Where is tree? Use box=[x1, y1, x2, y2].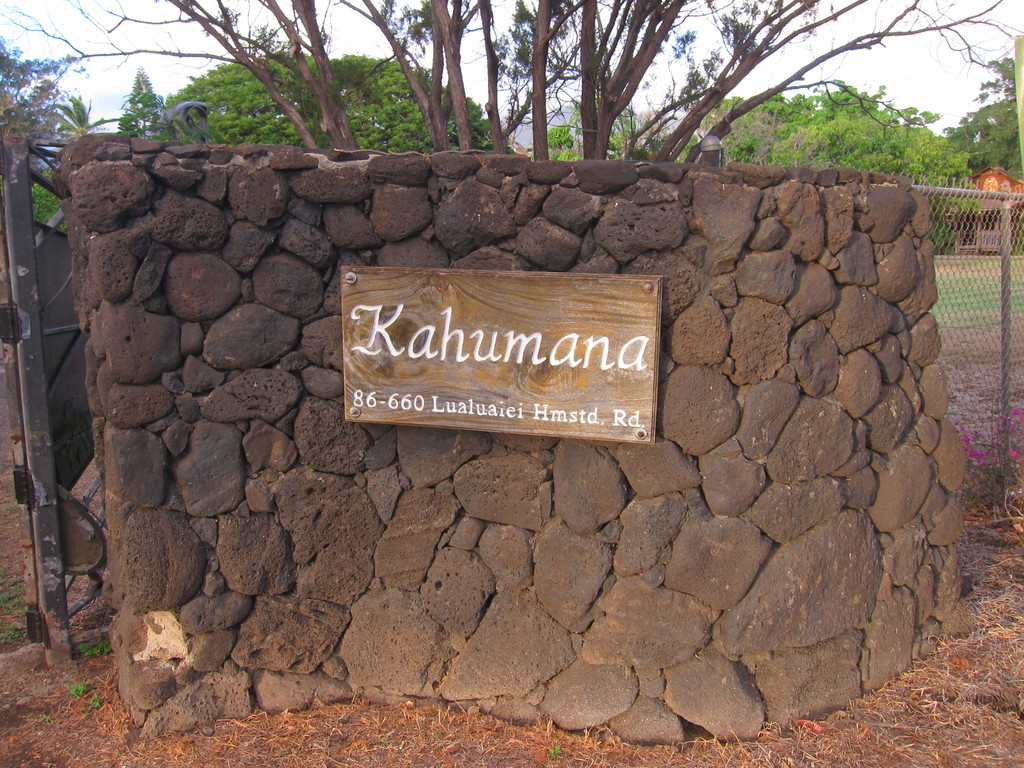
box=[0, 0, 1023, 172].
